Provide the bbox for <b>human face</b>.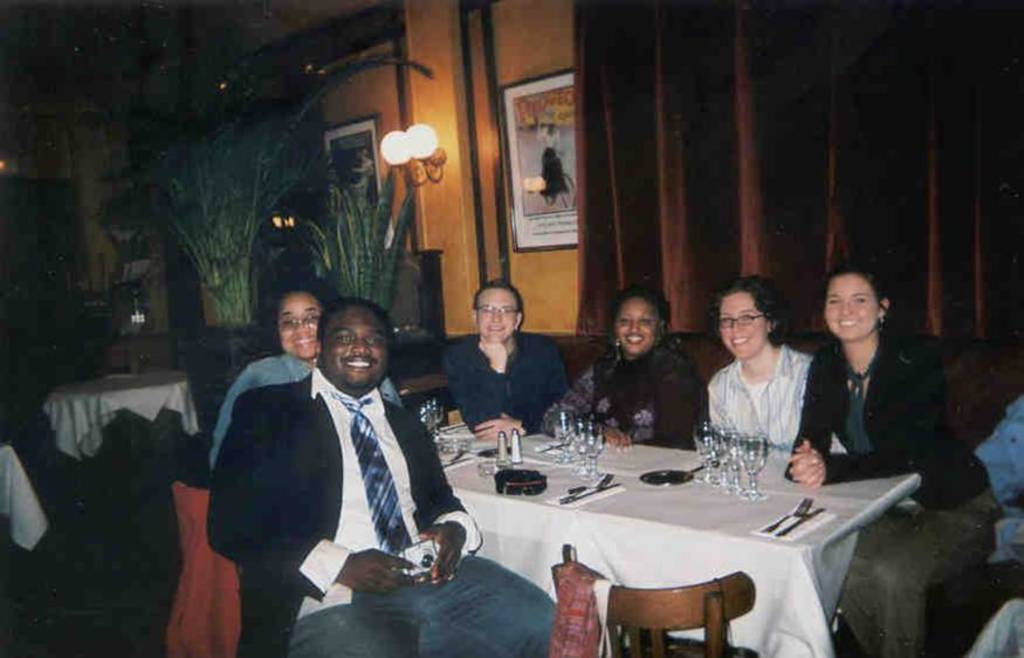
612, 295, 660, 352.
